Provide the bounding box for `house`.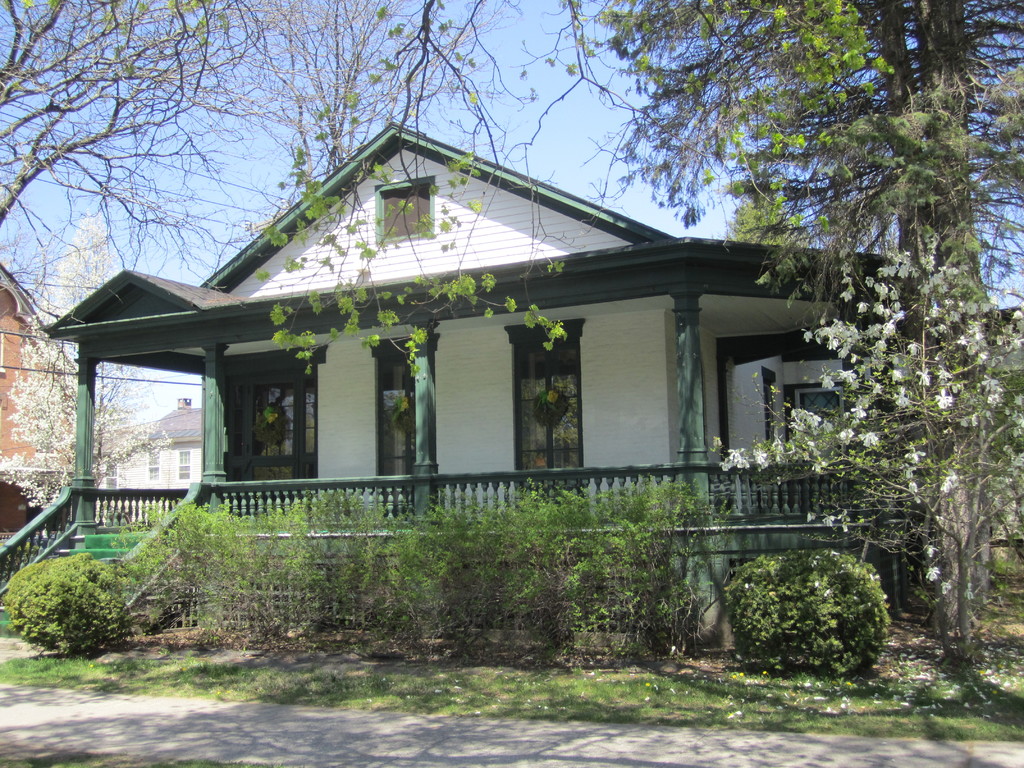
box=[63, 82, 856, 625].
